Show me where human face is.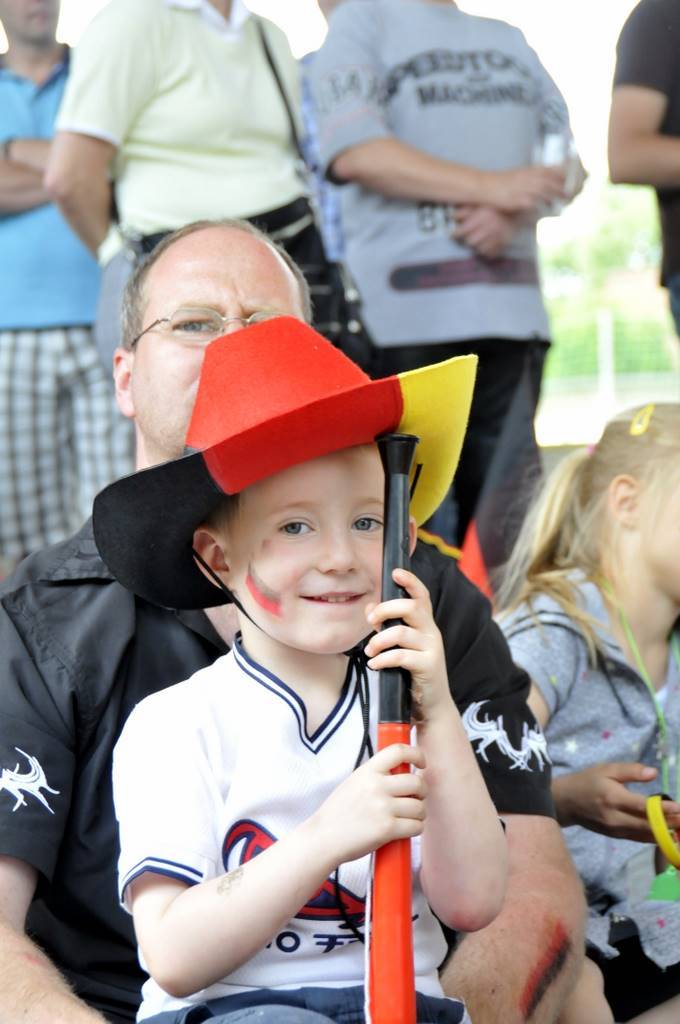
human face is at (1, 0, 60, 44).
